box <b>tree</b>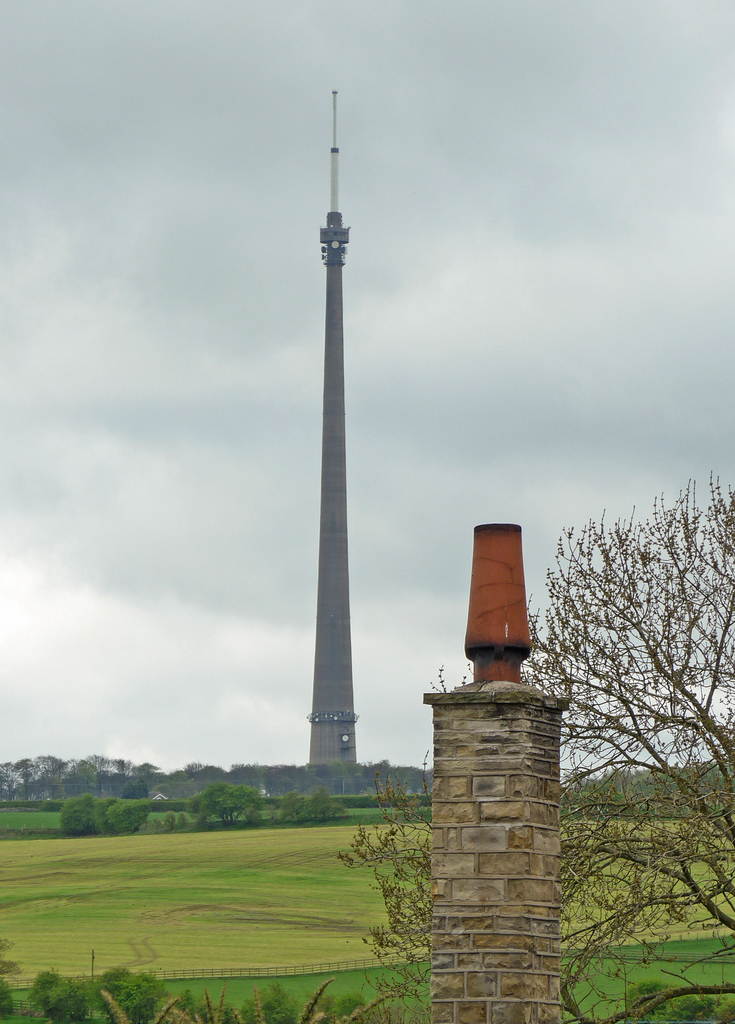
<box>521,446,706,985</box>
